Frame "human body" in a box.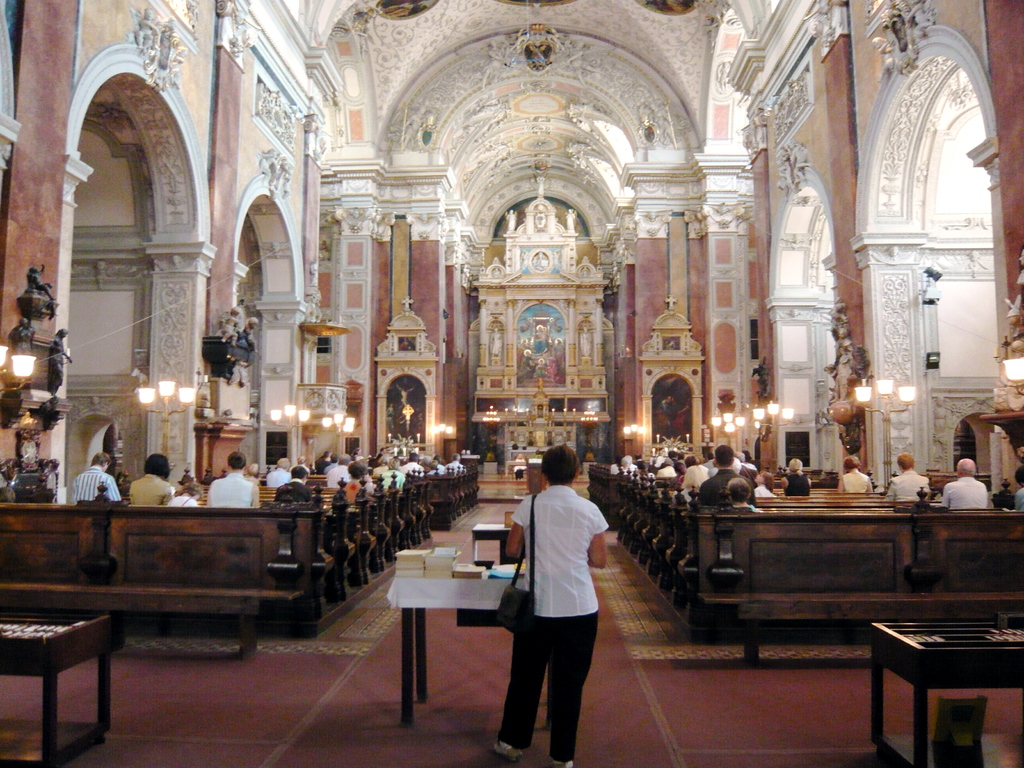
402,455,426,479.
